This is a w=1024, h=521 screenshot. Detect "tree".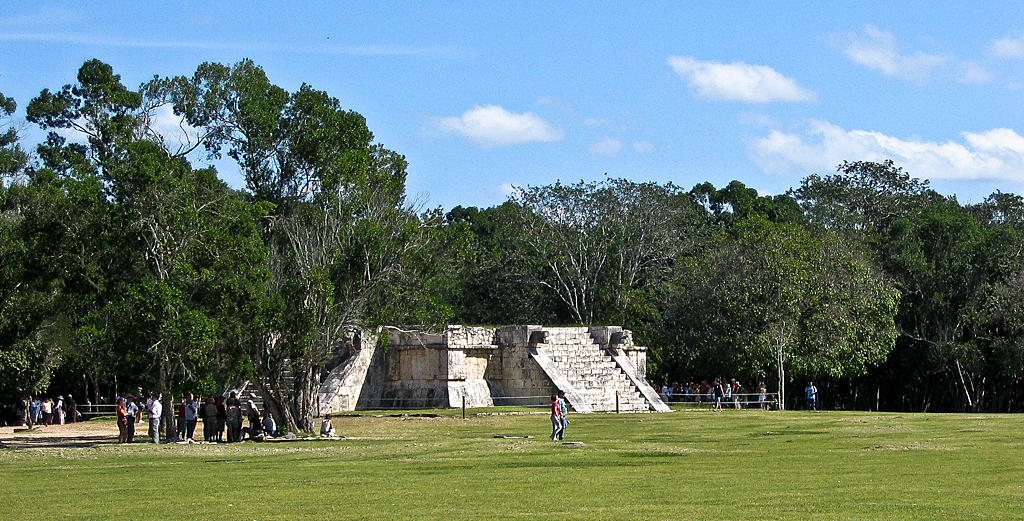
<bbox>656, 198, 902, 399</bbox>.
